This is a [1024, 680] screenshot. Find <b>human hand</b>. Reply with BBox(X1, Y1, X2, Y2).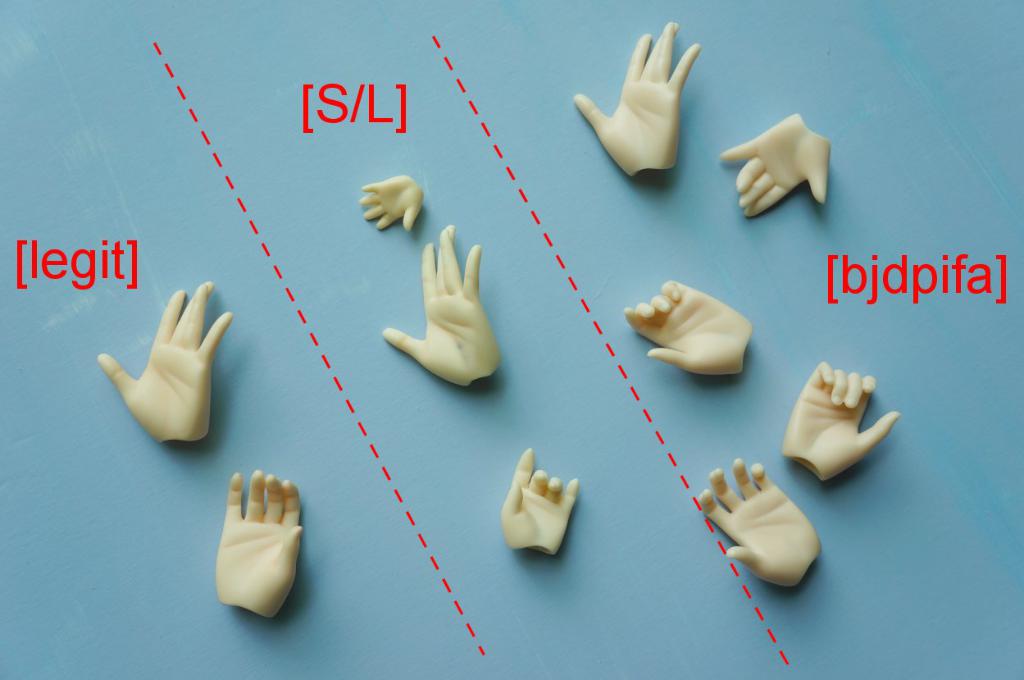
BBox(696, 455, 821, 590).
